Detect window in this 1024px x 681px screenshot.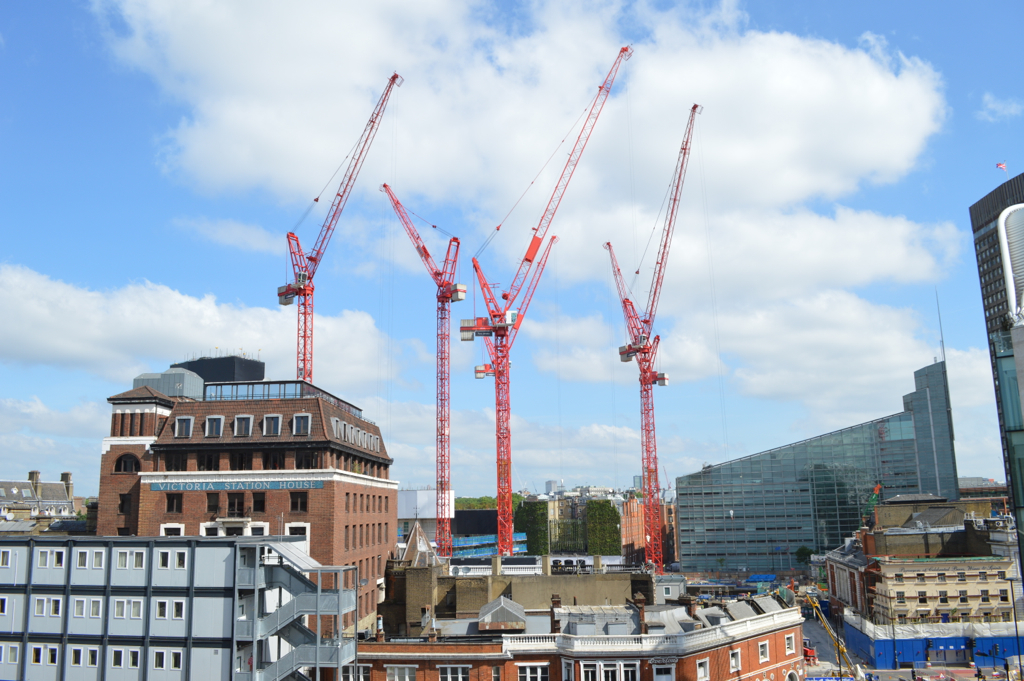
Detection: bbox(289, 494, 308, 510).
